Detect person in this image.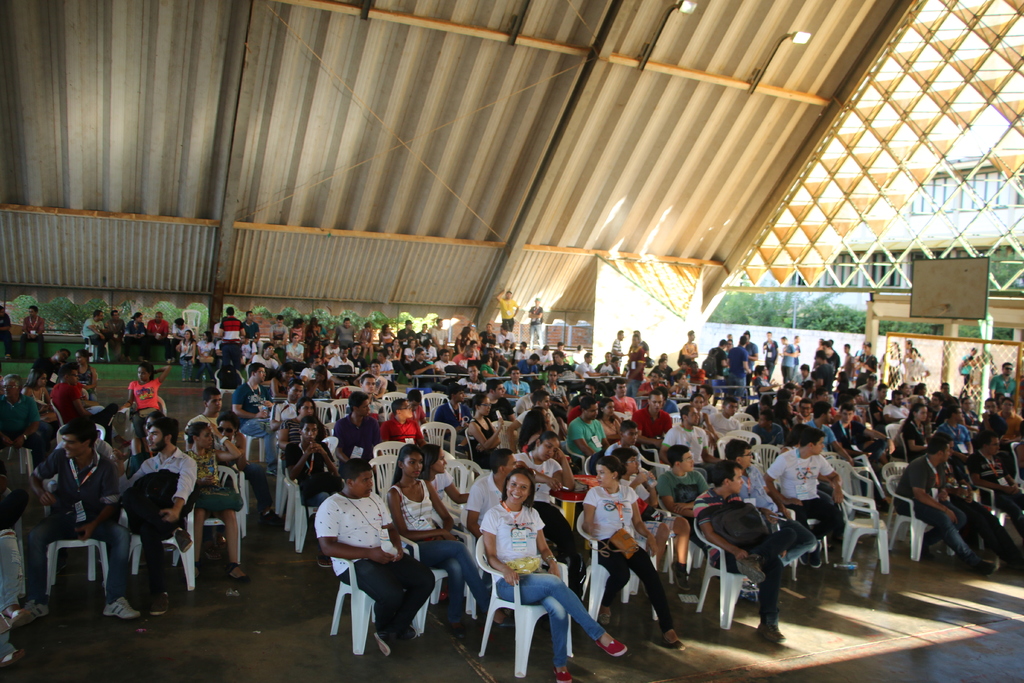
Detection: bbox=(391, 345, 404, 375).
